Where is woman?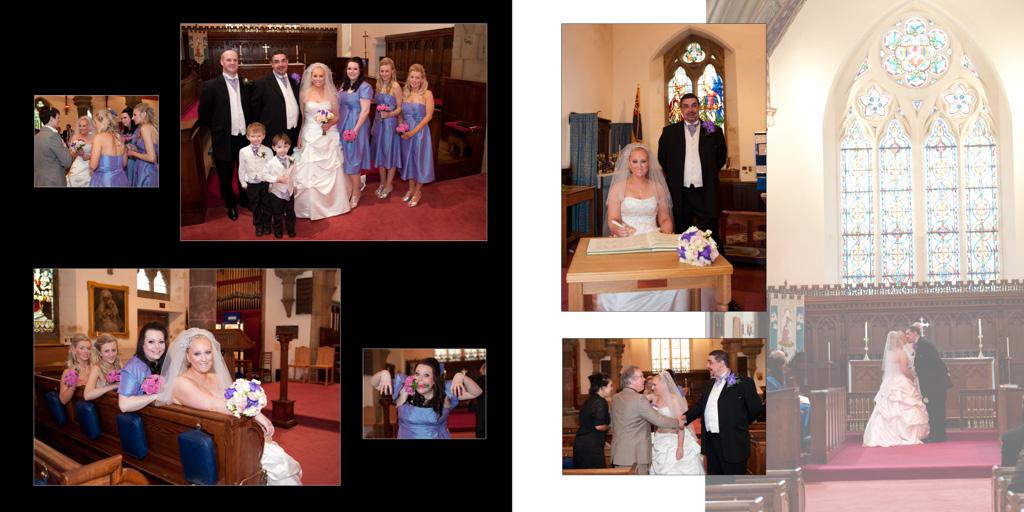
detection(337, 59, 369, 204).
